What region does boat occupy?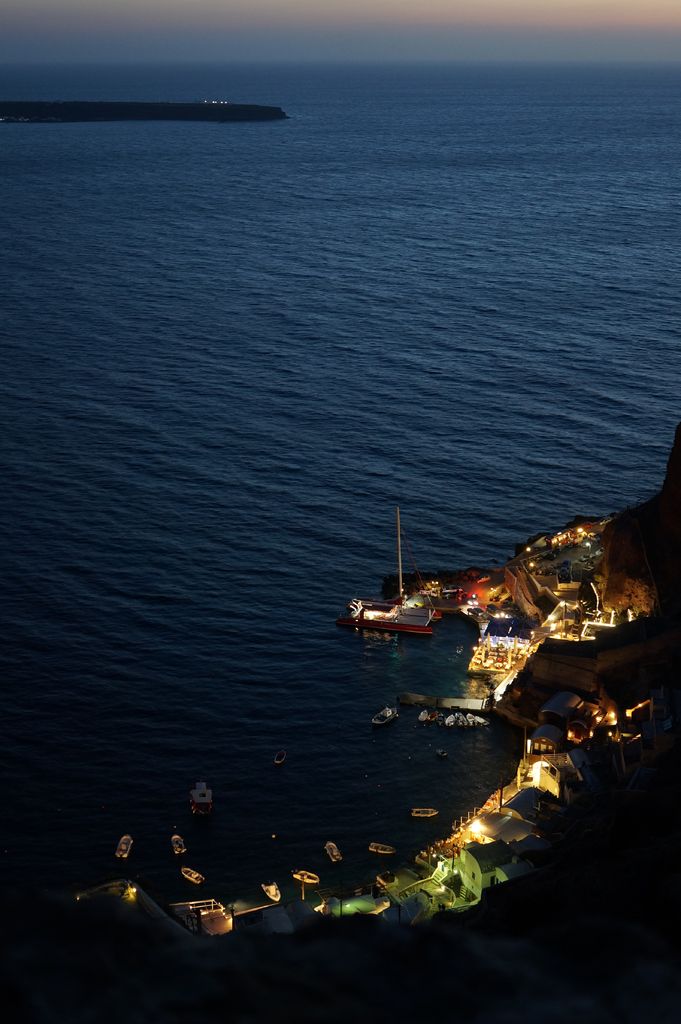
<region>359, 830, 402, 863</region>.
